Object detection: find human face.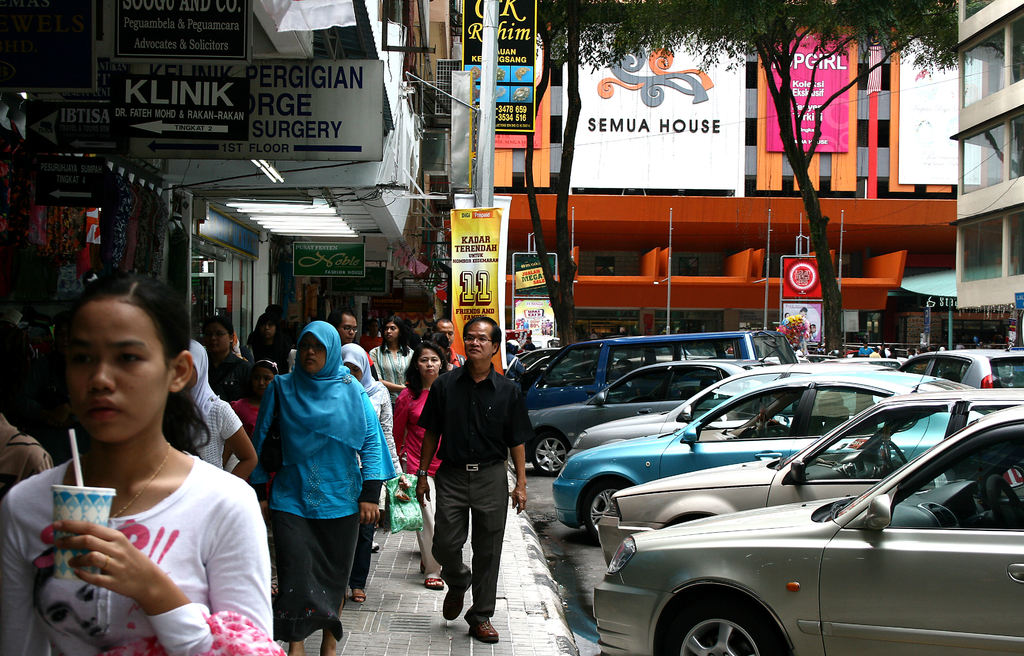
(413,348,442,378).
